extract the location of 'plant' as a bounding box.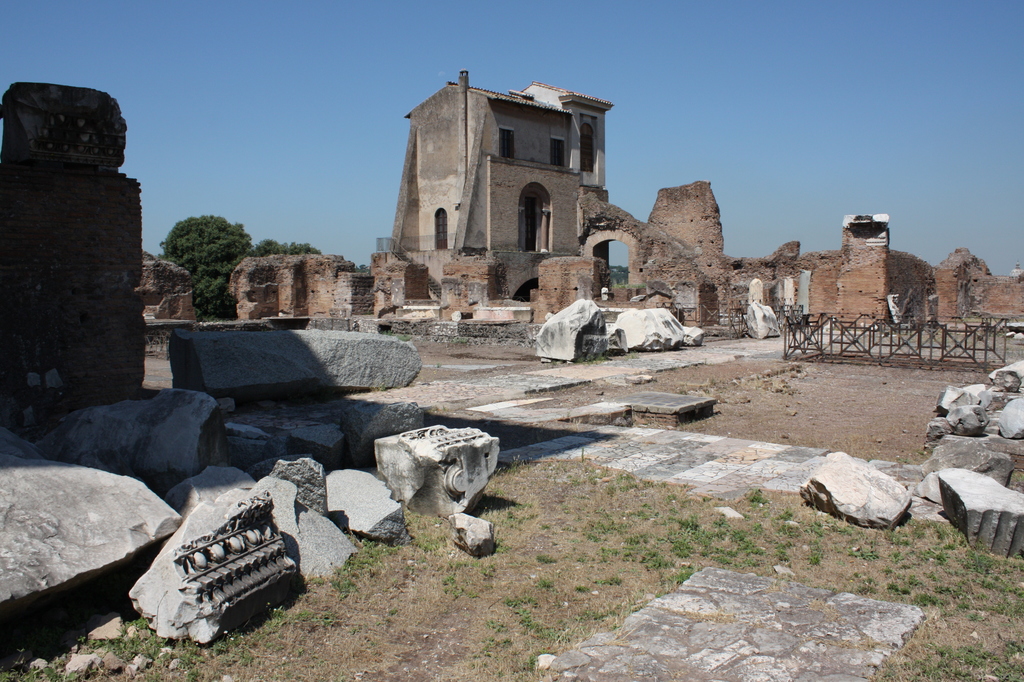
select_region(666, 556, 708, 583).
